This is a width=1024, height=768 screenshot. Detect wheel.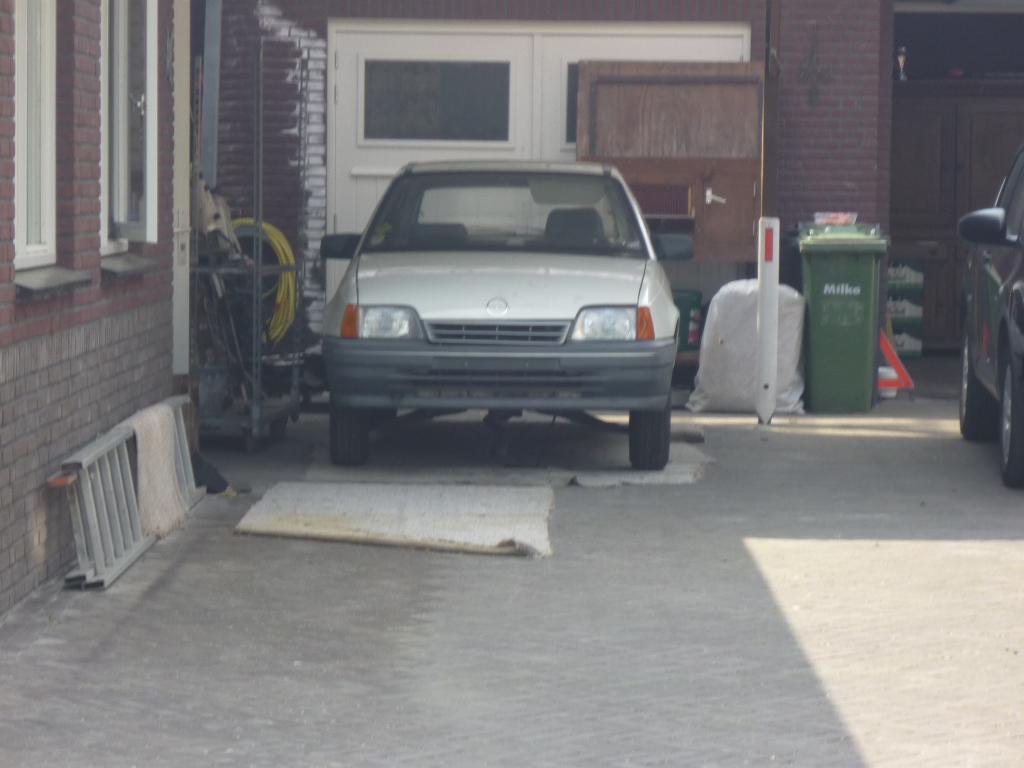
<bbox>946, 327, 997, 435</bbox>.
